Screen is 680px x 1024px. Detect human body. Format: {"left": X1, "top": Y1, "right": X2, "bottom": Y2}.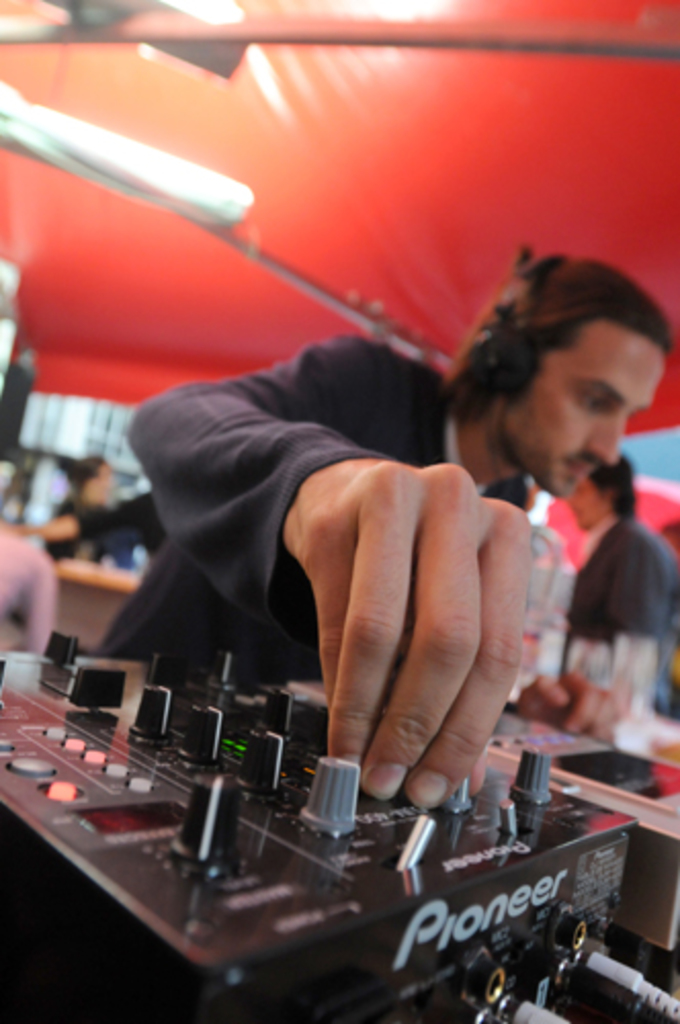
{"left": 96, "top": 170, "right": 598, "bottom": 854}.
